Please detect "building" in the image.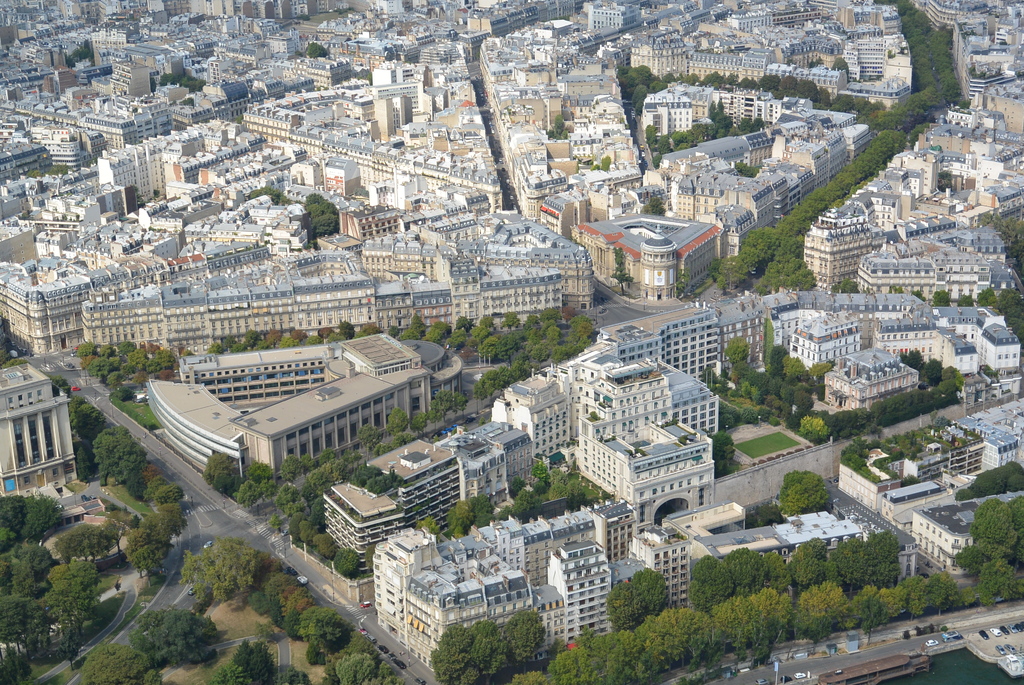
crop(860, 223, 1023, 302).
